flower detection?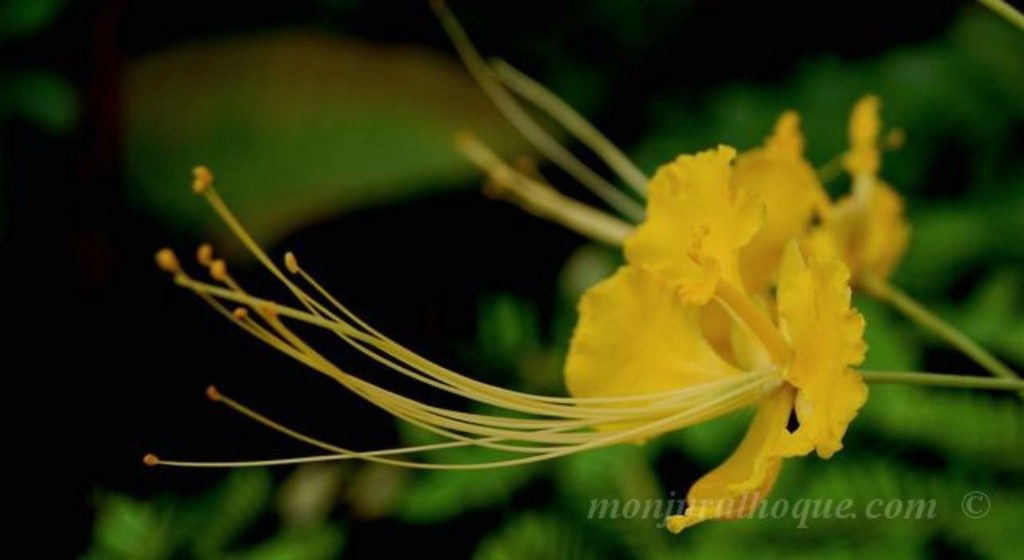
crop(139, 146, 869, 538)
